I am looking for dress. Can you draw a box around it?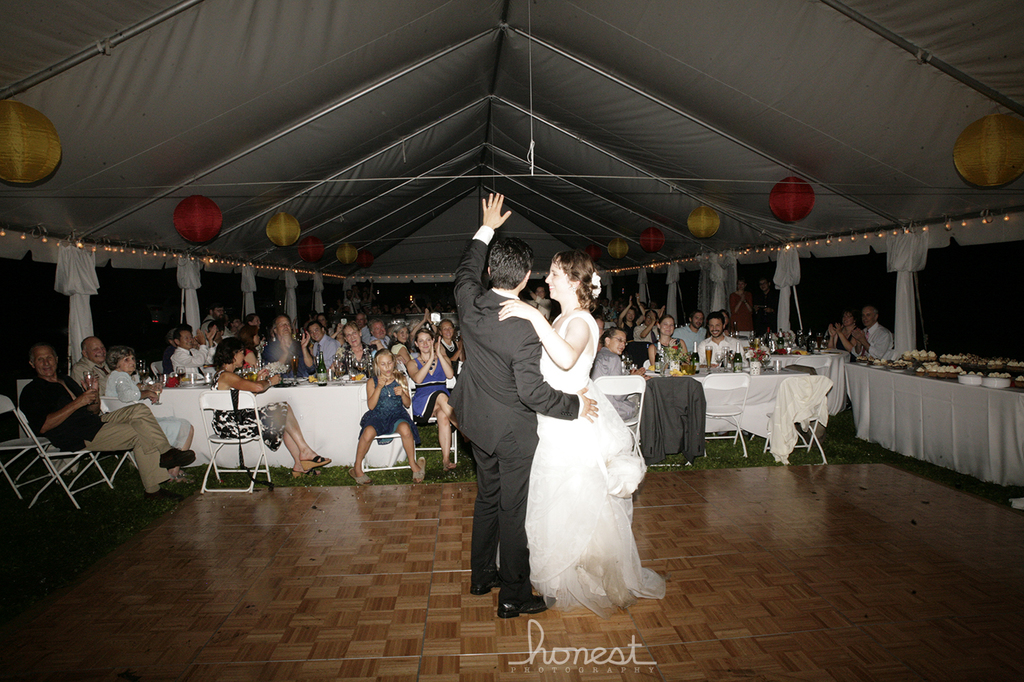
Sure, the bounding box is bbox=(524, 311, 666, 618).
